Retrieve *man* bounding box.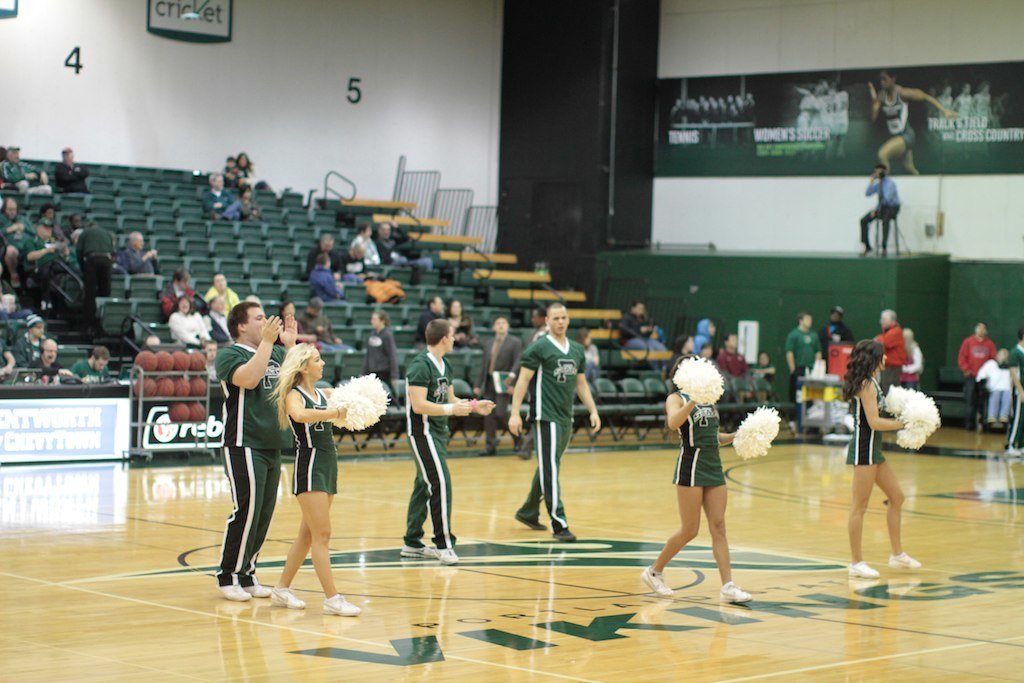
Bounding box: <bbox>505, 300, 604, 541</bbox>.
